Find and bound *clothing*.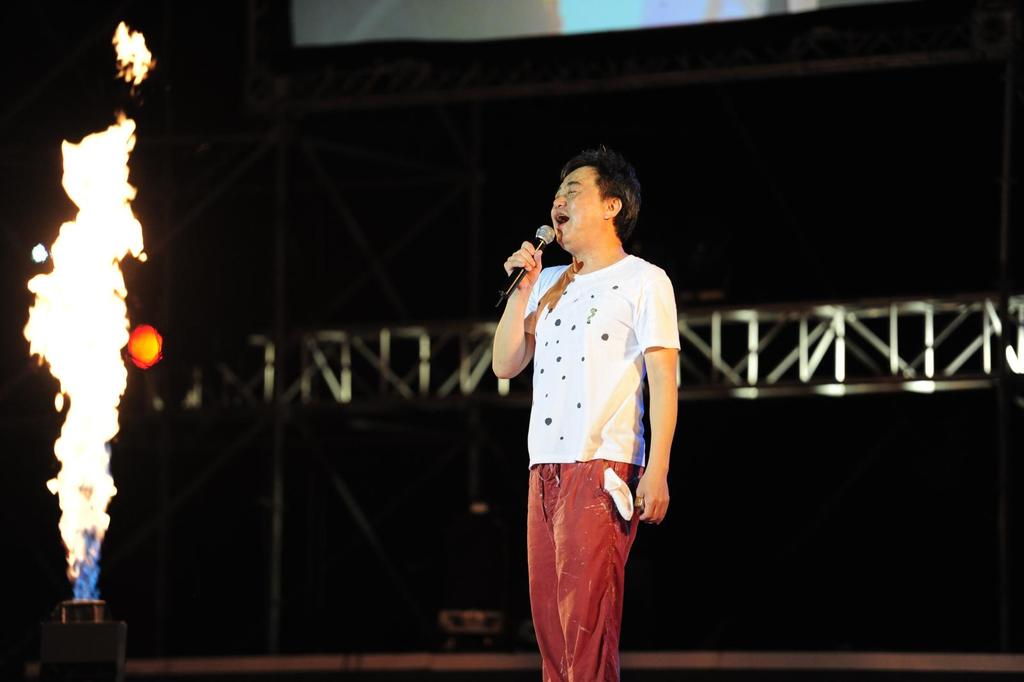
Bound: (left=507, top=229, right=677, bottom=636).
